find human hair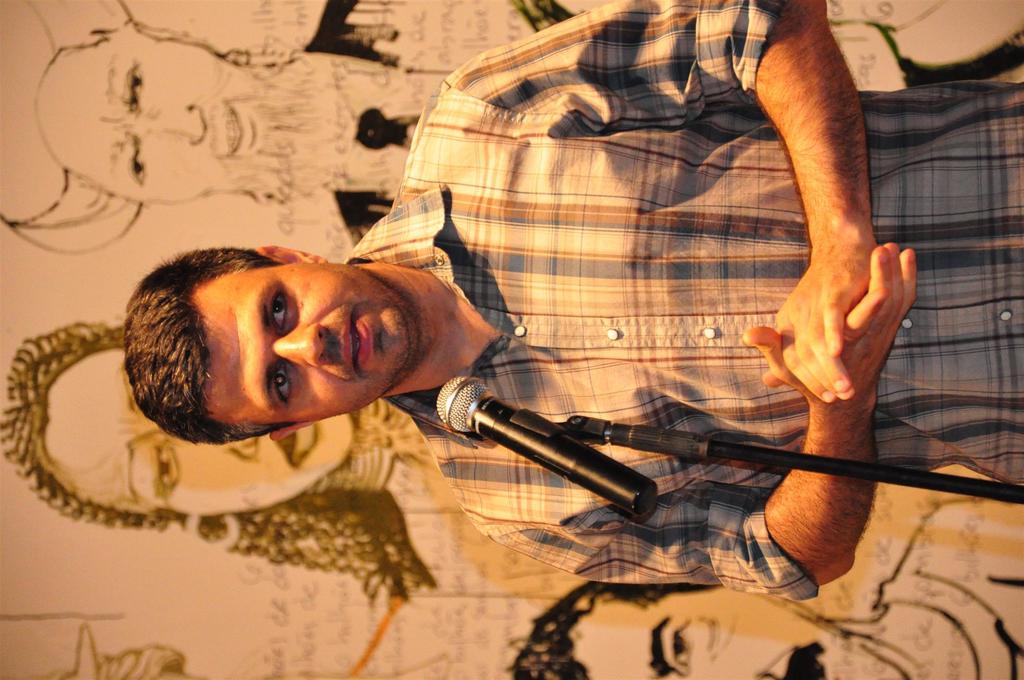
bbox(109, 237, 430, 467)
